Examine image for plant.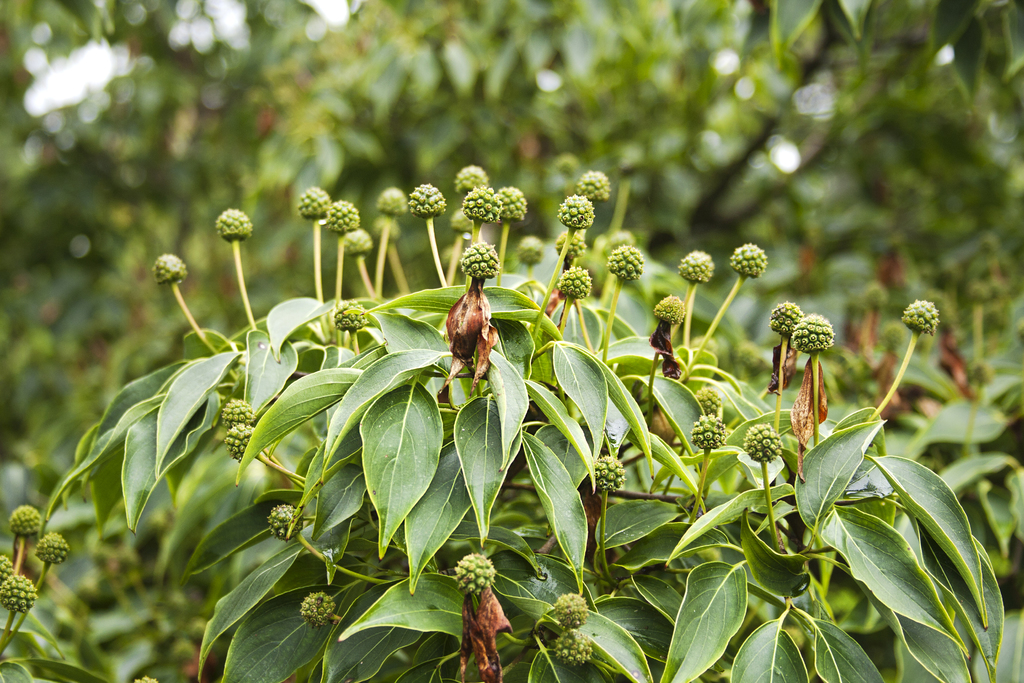
Examination result: detection(0, 161, 1023, 682).
